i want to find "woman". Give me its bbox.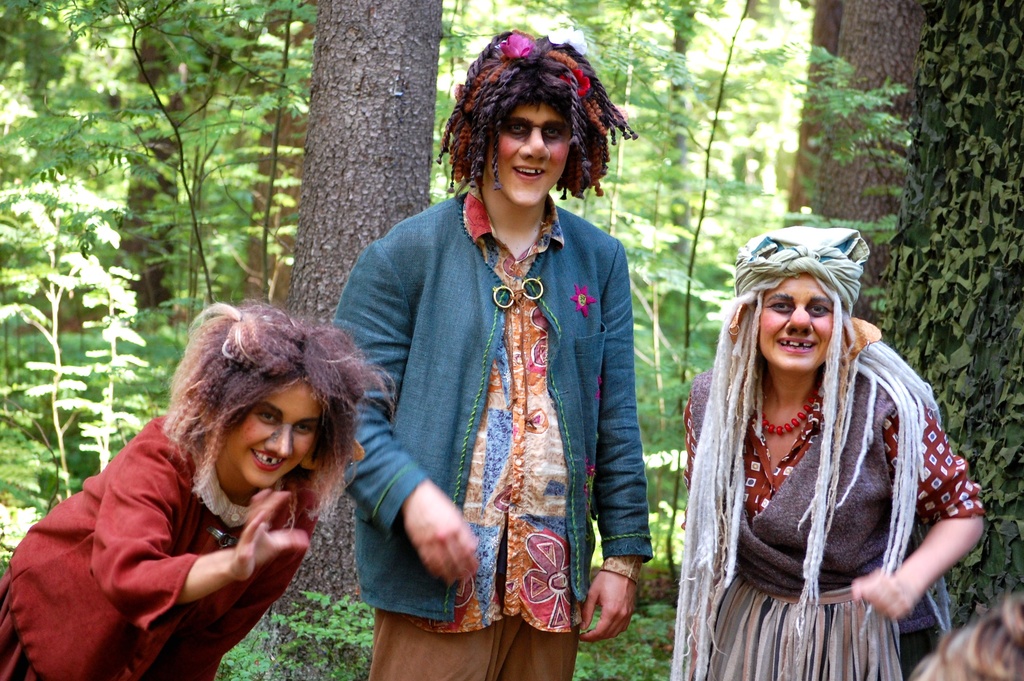
0 290 372 680.
